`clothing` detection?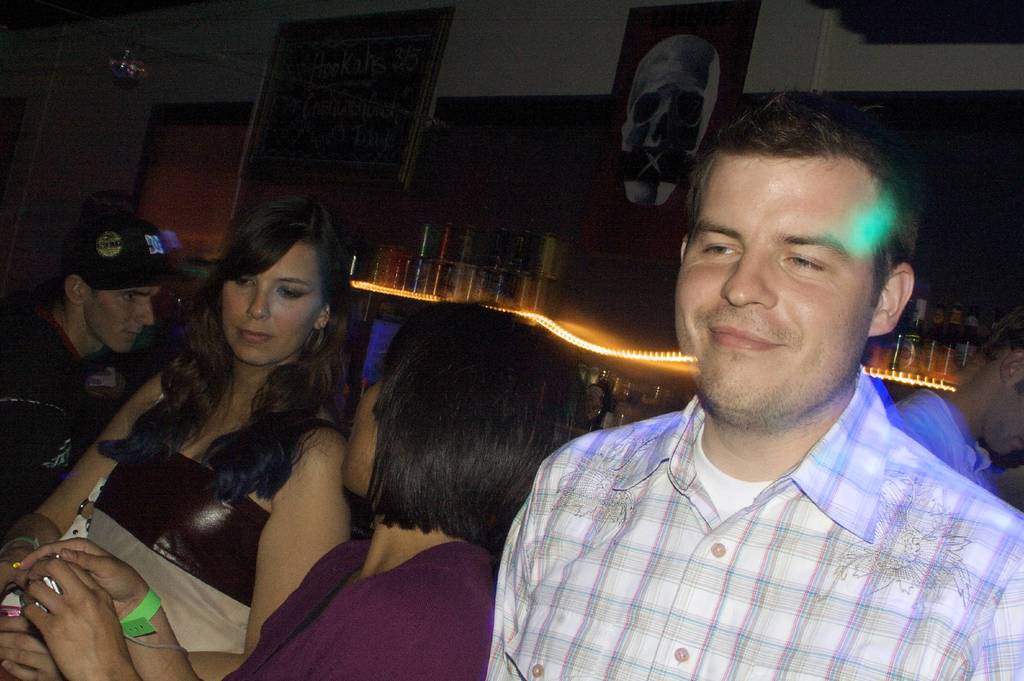
left=891, top=390, right=997, bottom=497
